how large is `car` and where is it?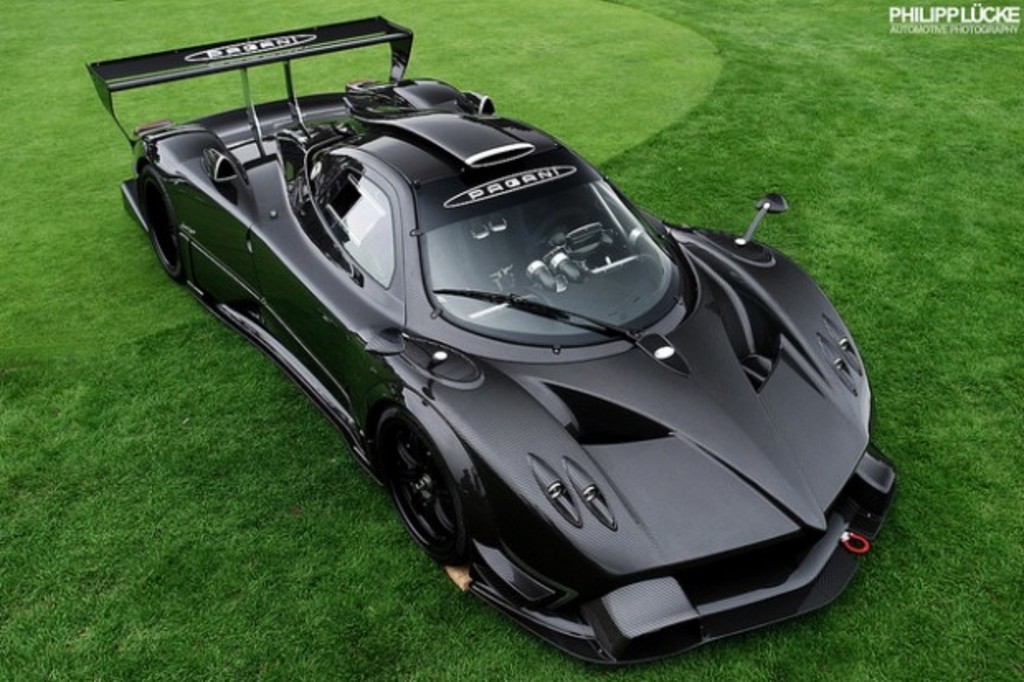
Bounding box: select_region(89, 17, 897, 672).
